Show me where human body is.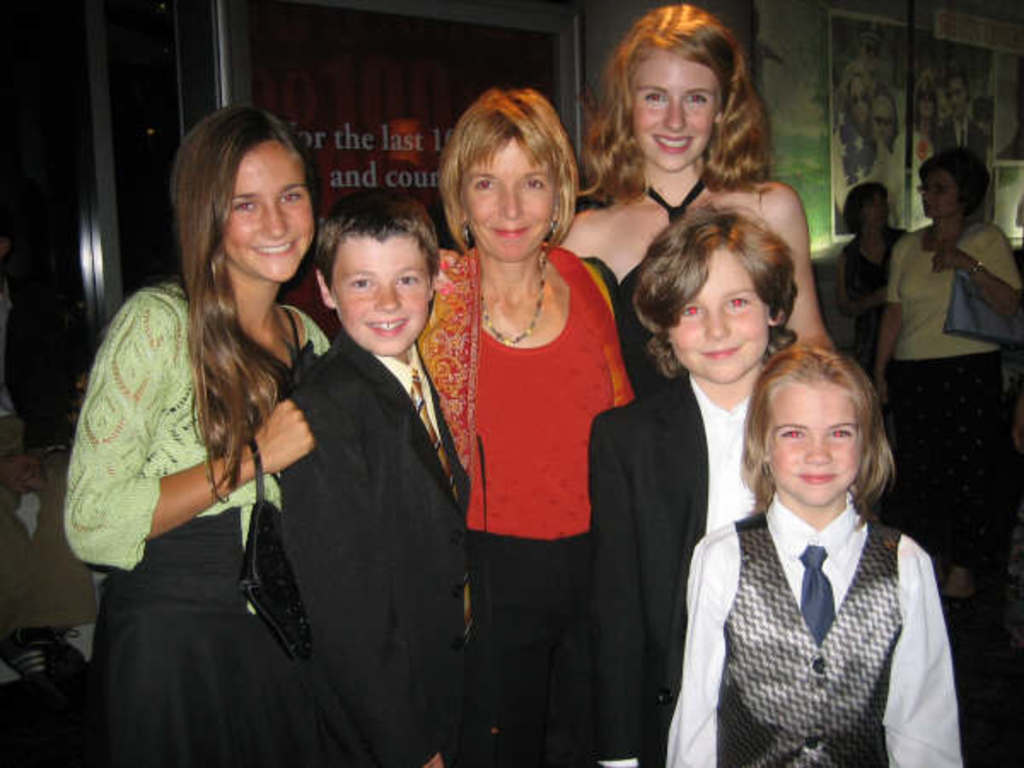
human body is at <box>672,341,969,766</box>.
